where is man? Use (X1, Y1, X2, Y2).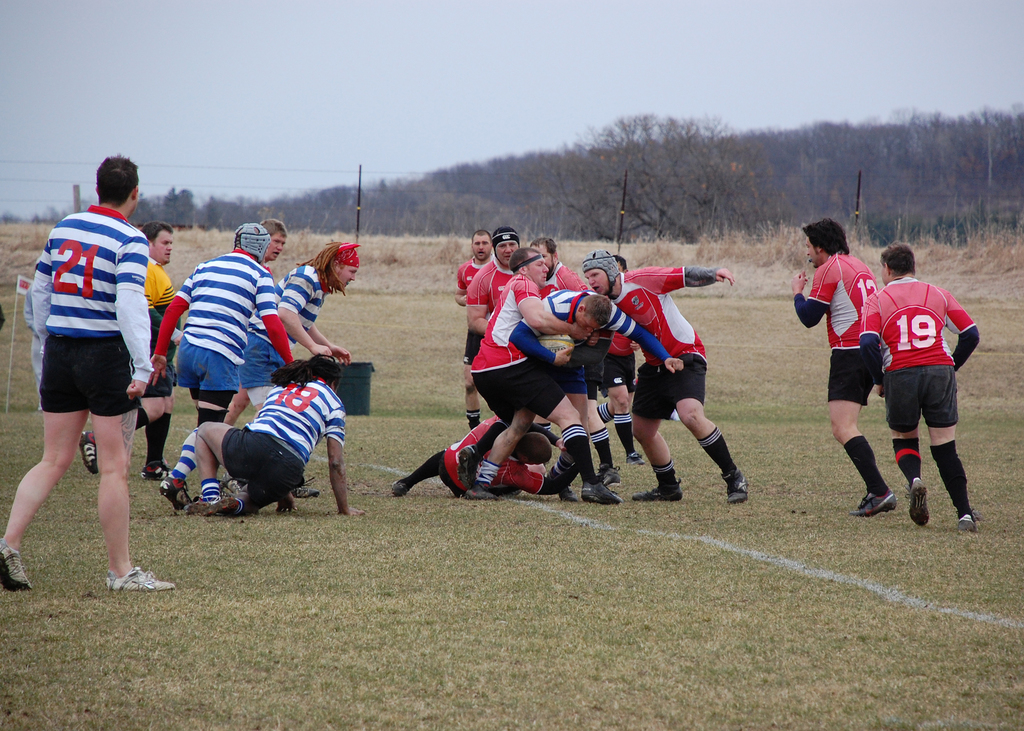
(143, 220, 185, 482).
